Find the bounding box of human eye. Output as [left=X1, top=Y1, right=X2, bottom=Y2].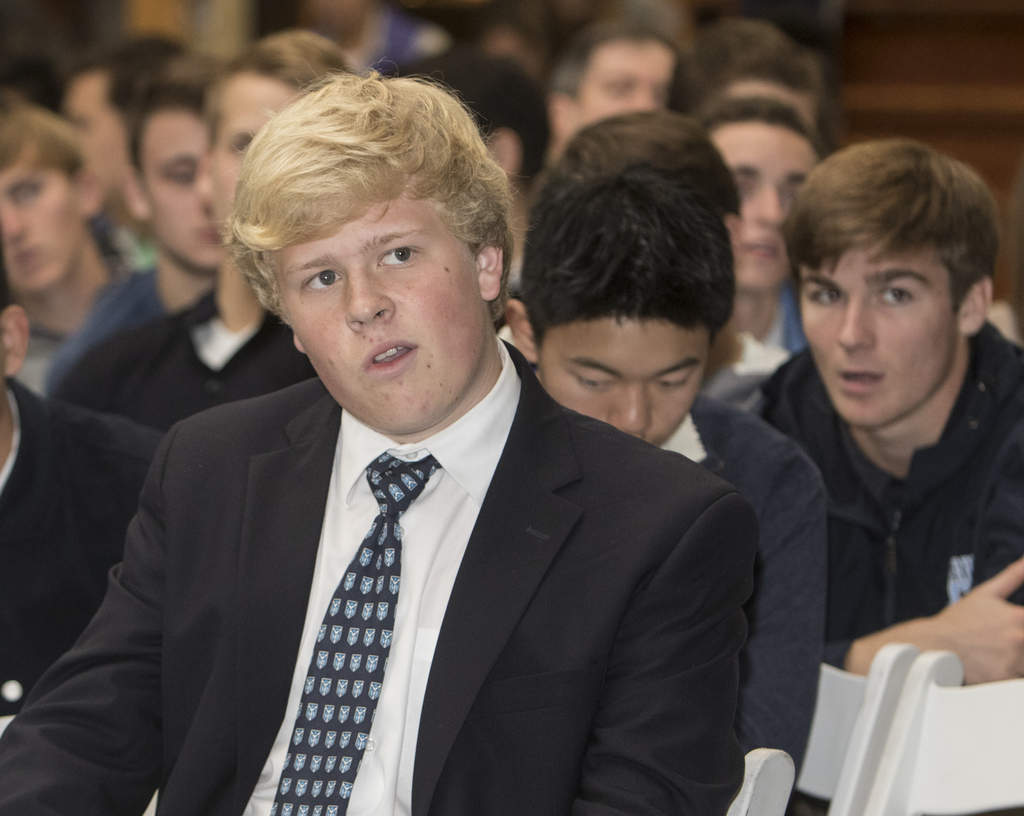
[left=660, top=370, right=694, bottom=394].
